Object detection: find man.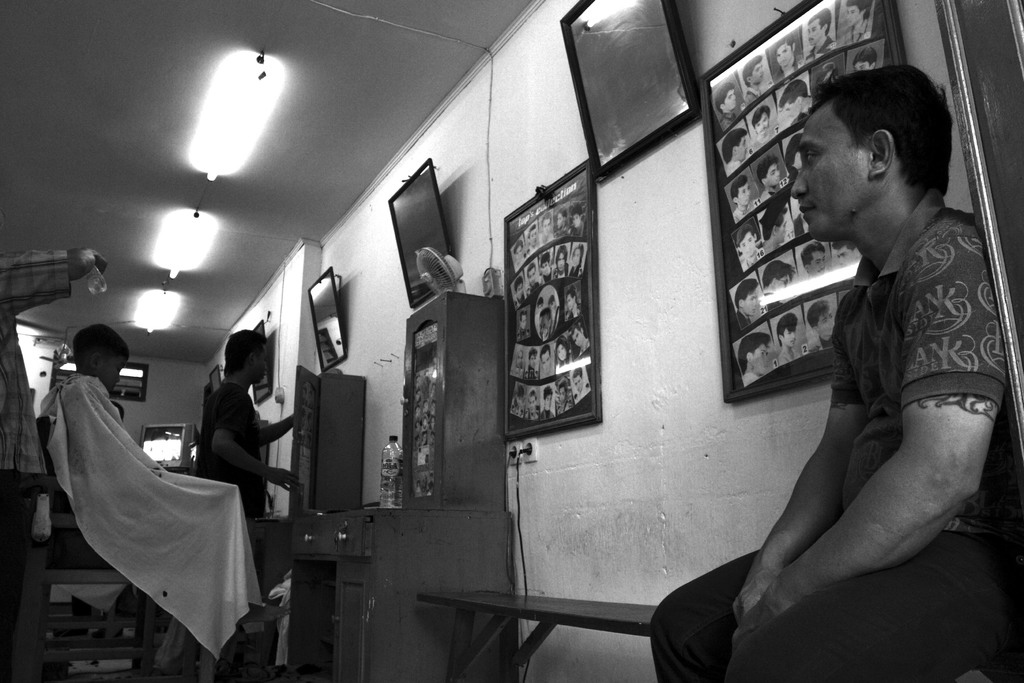
left=526, top=263, right=541, bottom=293.
